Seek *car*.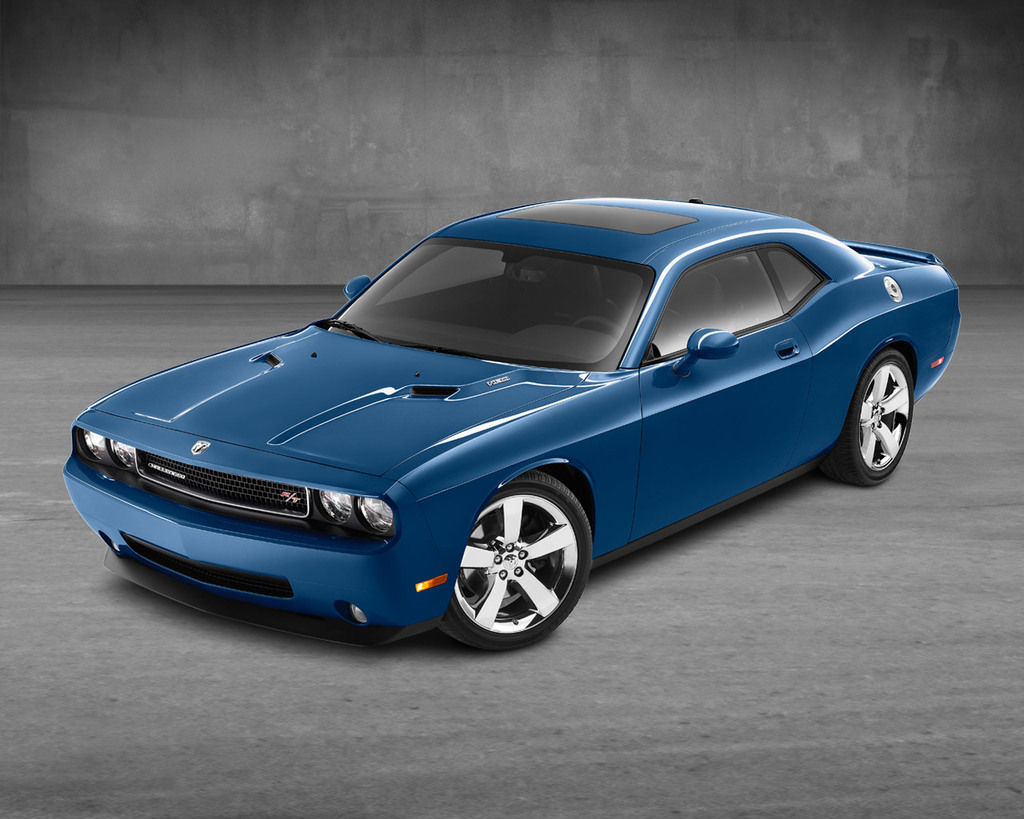
[62, 195, 966, 651].
